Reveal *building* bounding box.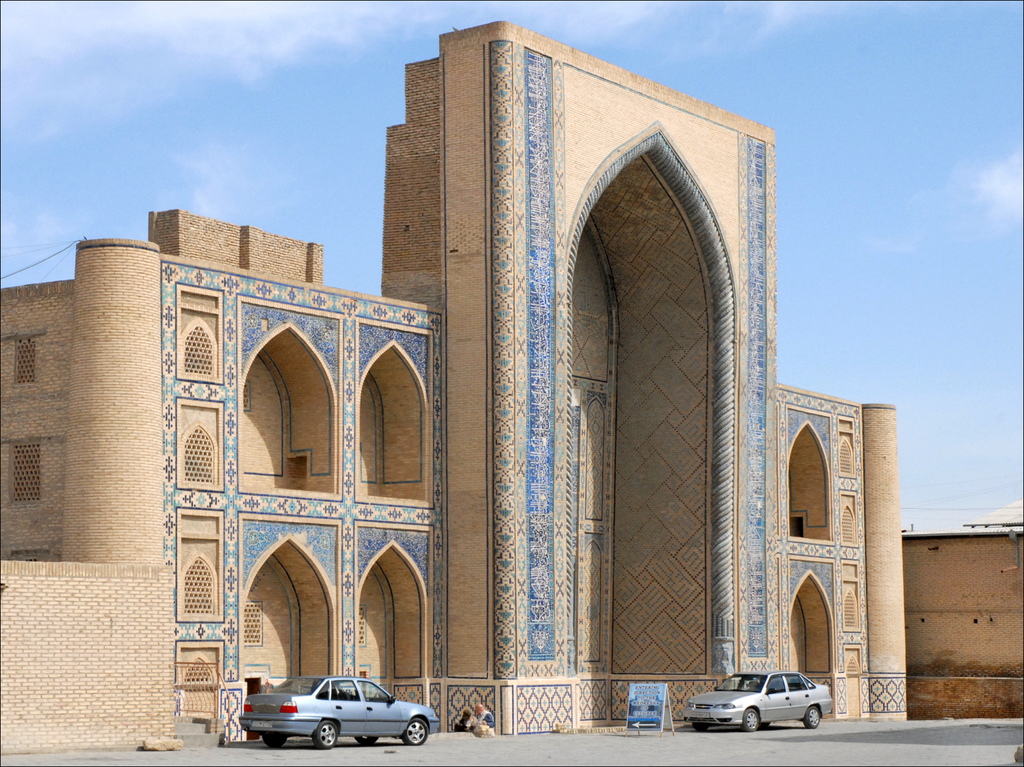
Revealed: bbox=[0, 20, 1023, 757].
